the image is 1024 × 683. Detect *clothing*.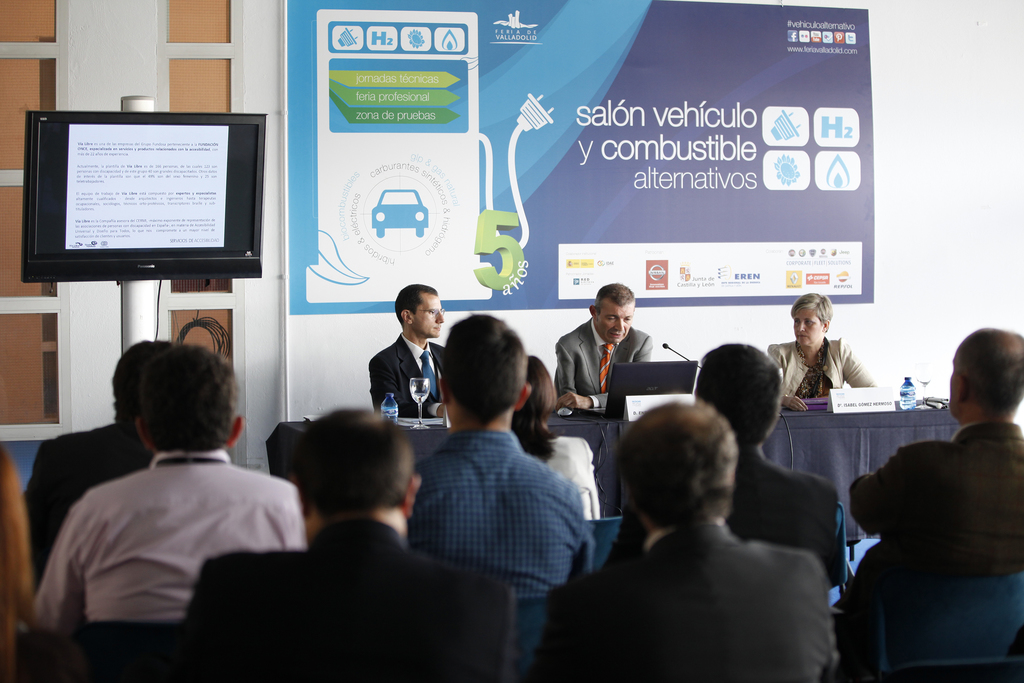
Detection: (772,342,882,401).
